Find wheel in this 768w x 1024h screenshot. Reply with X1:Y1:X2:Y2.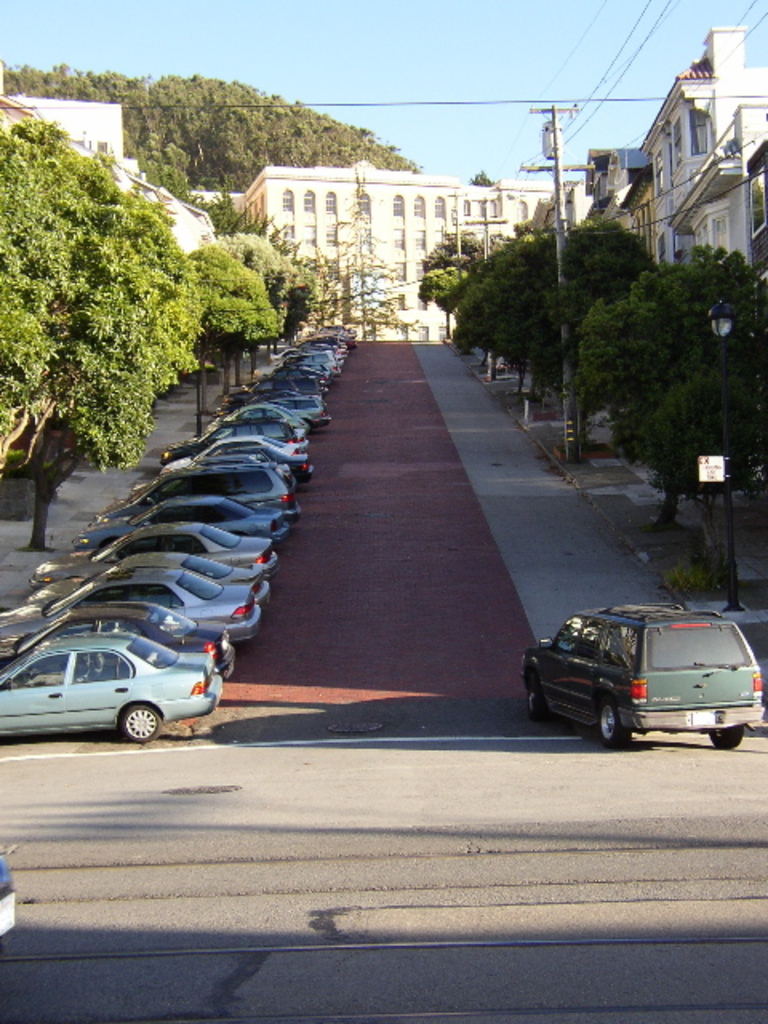
125:702:160:742.
